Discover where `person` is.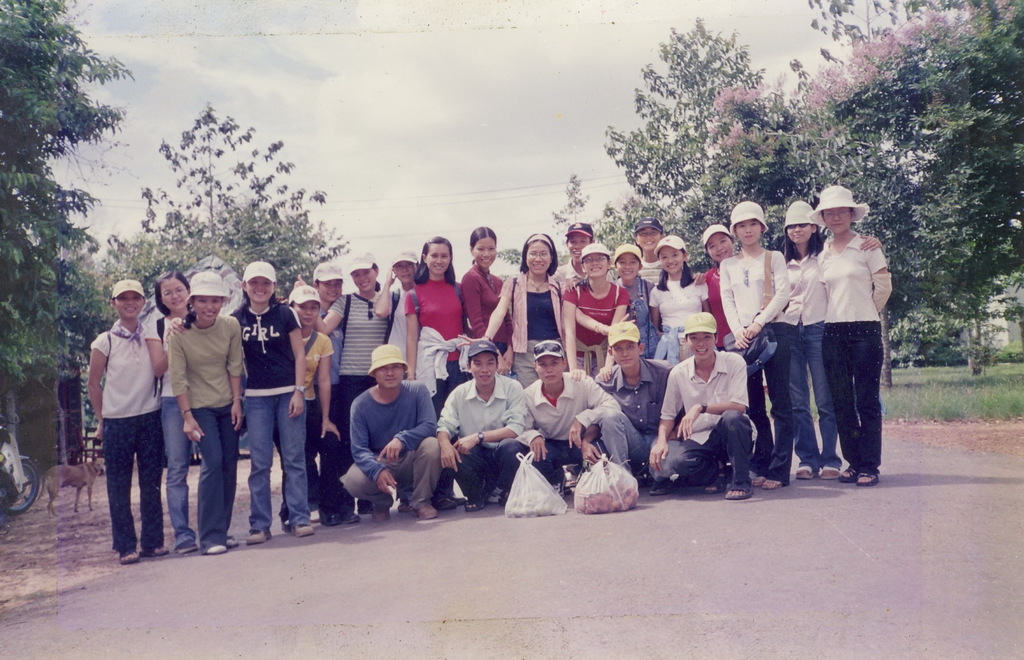
Discovered at [84, 275, 168, 567].
